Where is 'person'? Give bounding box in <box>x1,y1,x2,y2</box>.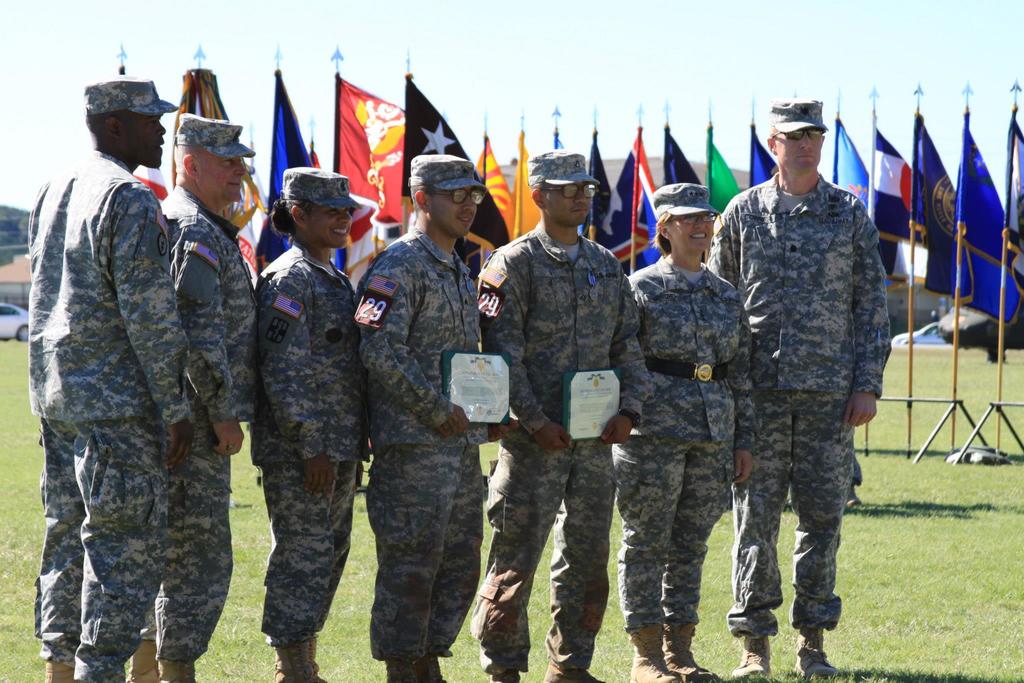
<box>466,151,664,682</box>.
